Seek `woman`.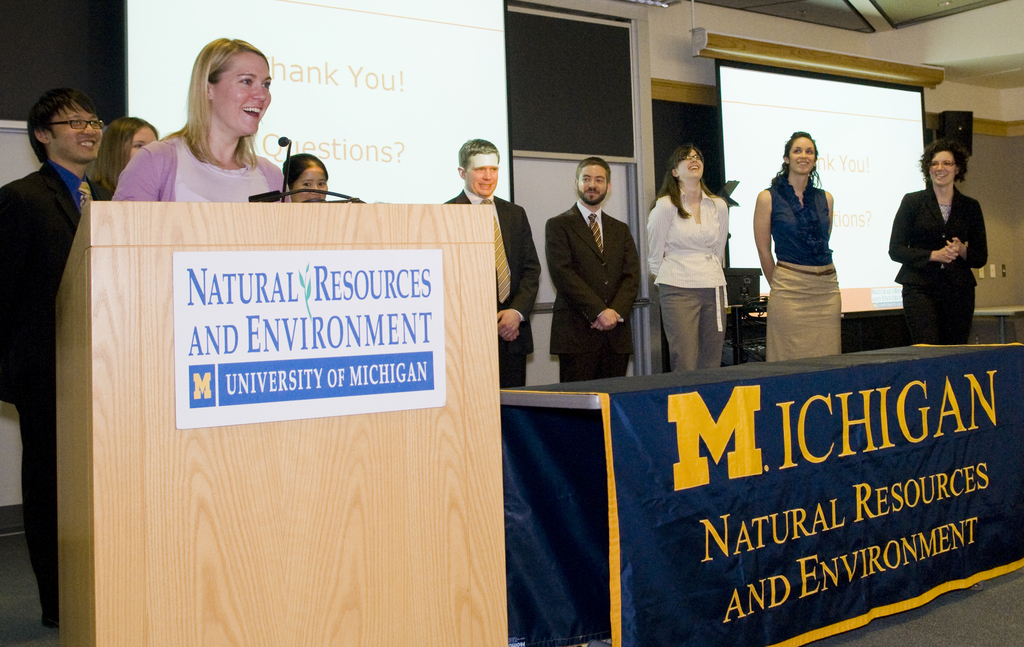
[left=885, top=140, right=986, bottom=347].
